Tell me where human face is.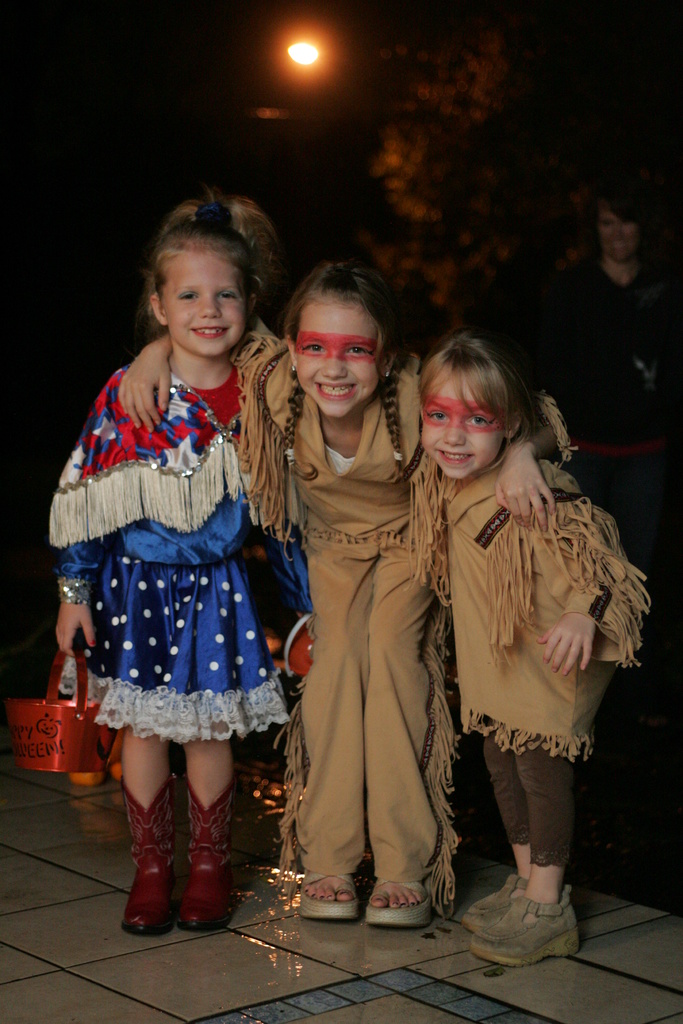
human face is at pyautogui.locateOnScreen(414, 360, 504, 477).
